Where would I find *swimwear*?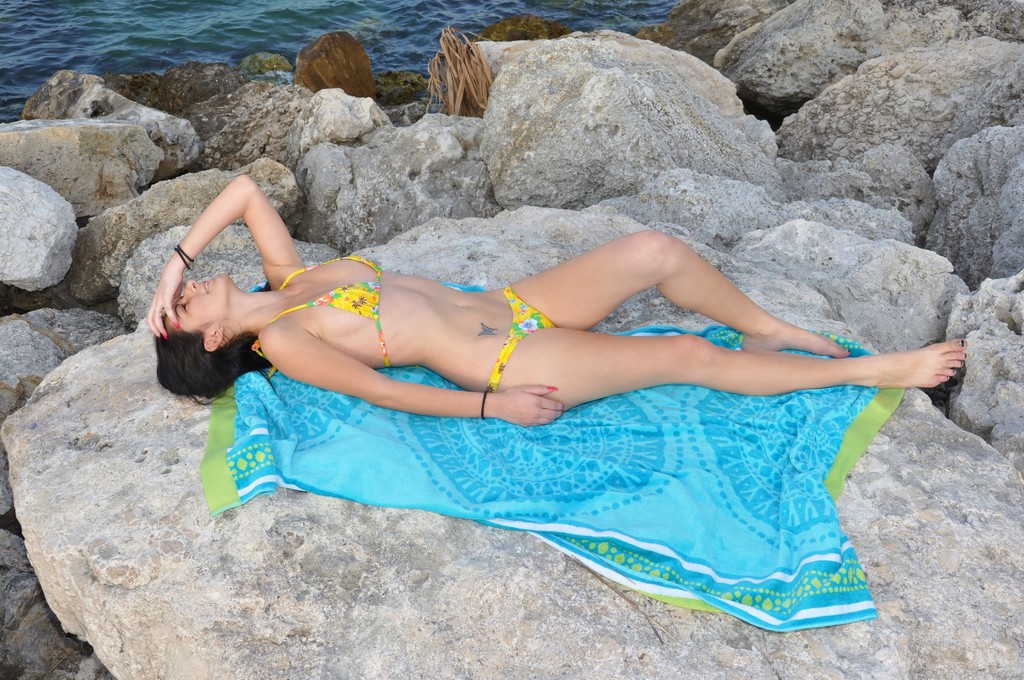
At locate(489, 288, 552, 389).
